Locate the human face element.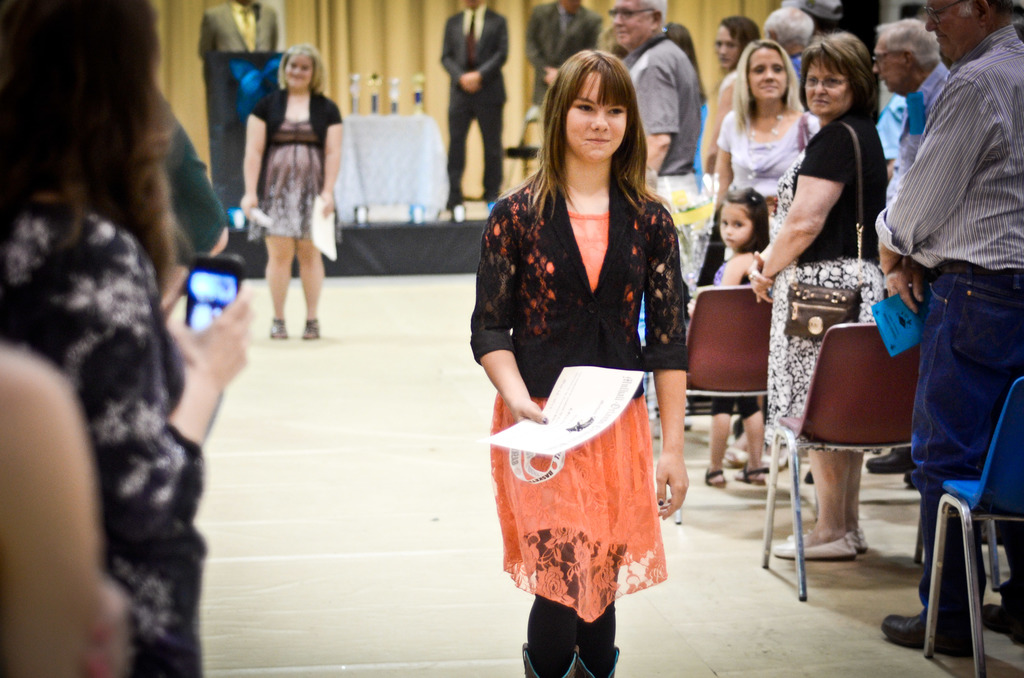
Element bbox: 284,56,318,90.
